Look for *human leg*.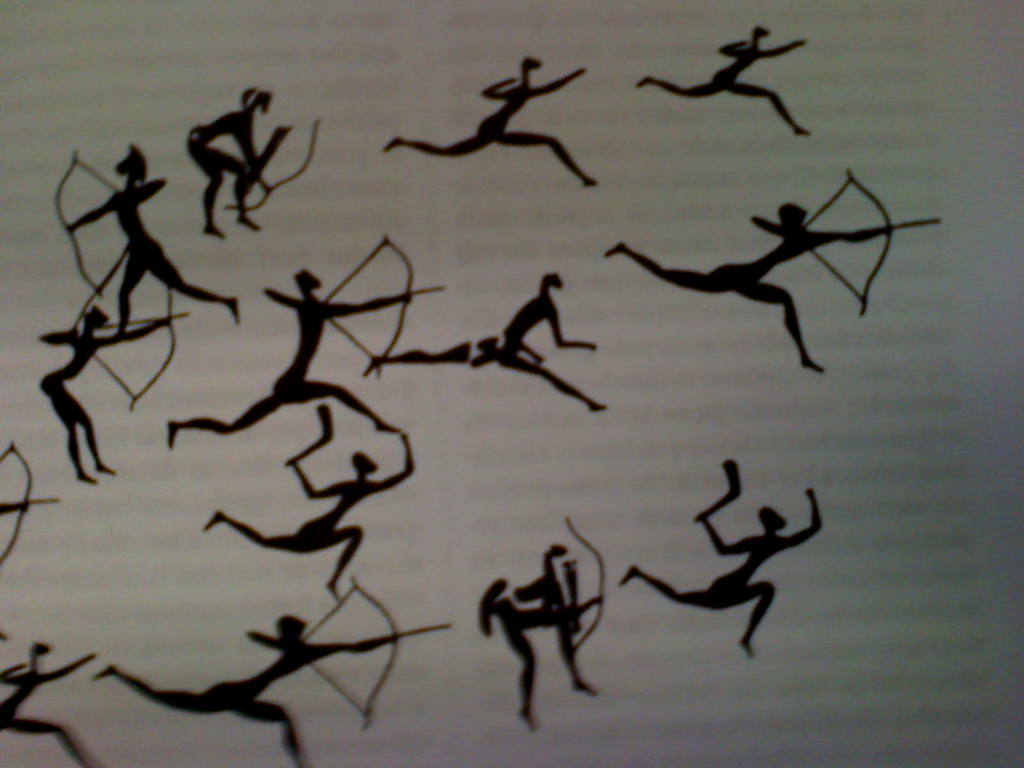
Found: <bbox>608, 240, 692, 289</bbox>.
